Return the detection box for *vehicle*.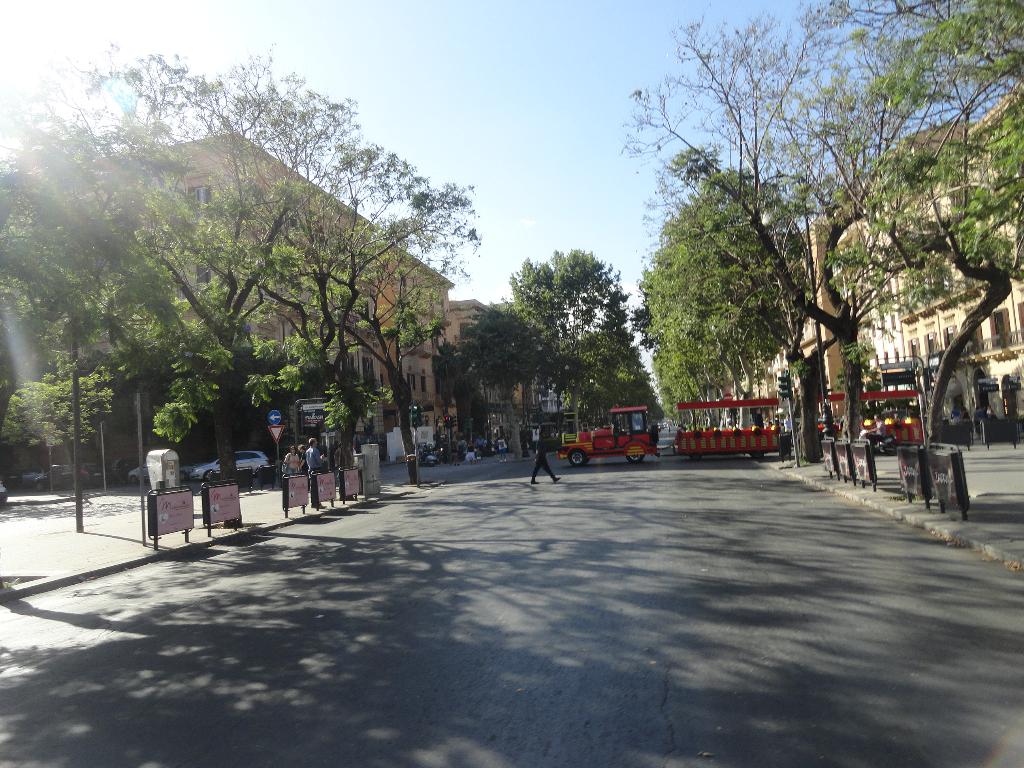
564/412/682/470.
